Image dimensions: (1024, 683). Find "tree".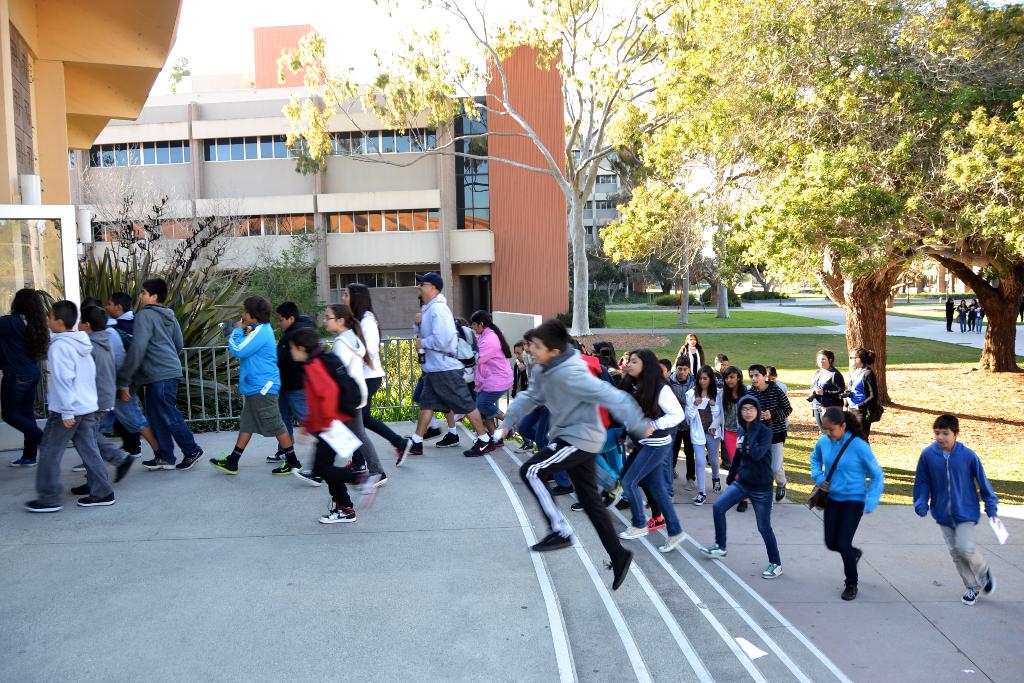
(678,206,690,310).
